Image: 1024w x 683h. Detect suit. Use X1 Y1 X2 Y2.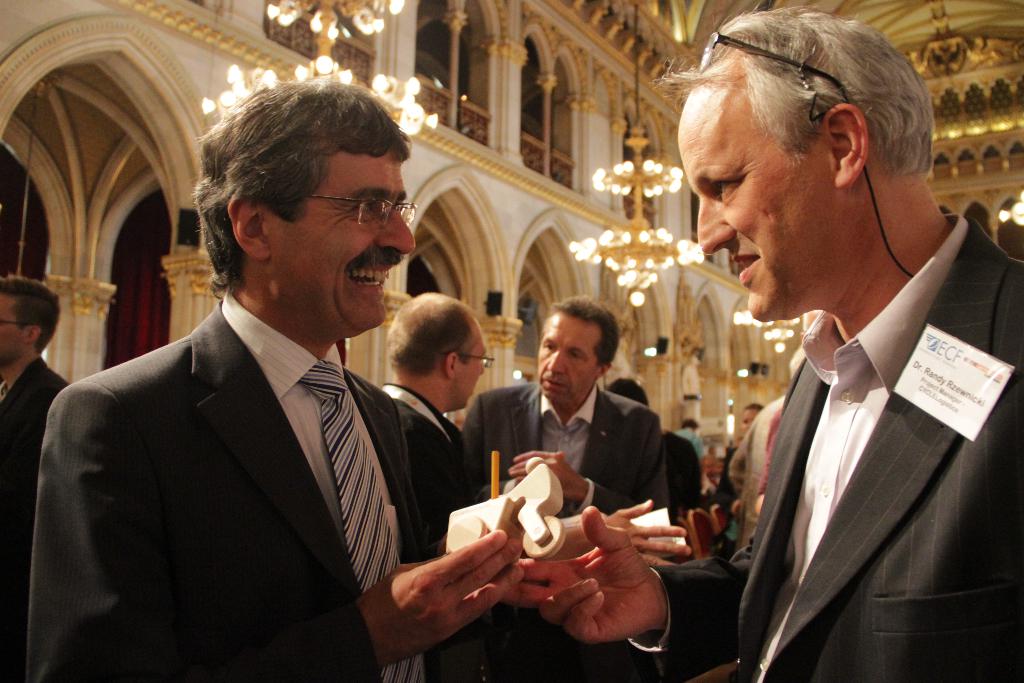
643 203 1023 682.
